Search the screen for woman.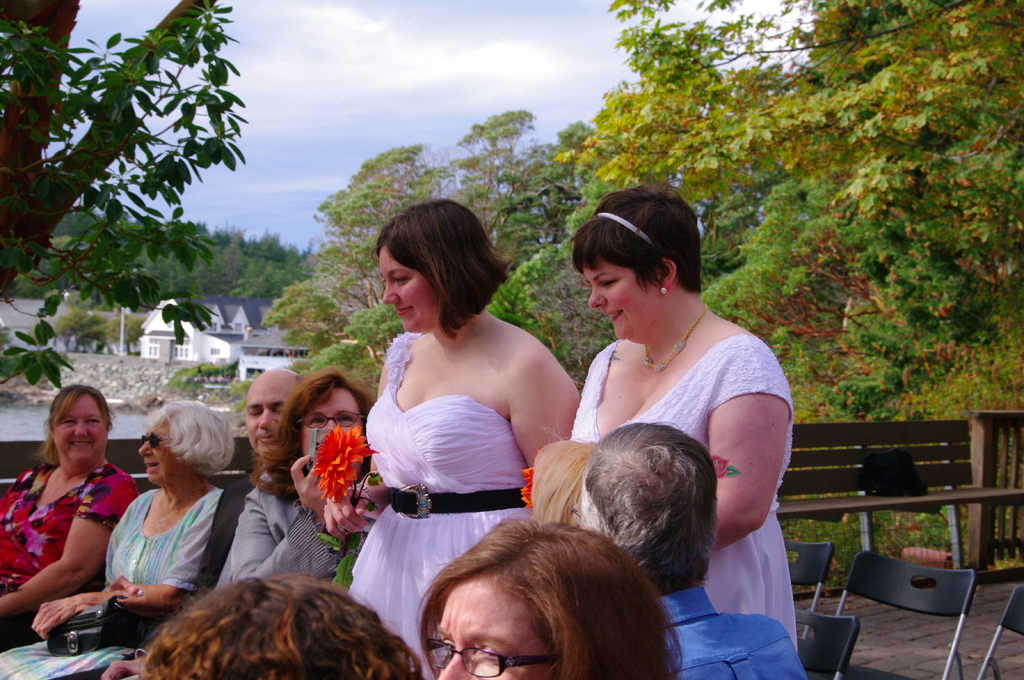
Found at l=565, t=186, r=796, b=654.
